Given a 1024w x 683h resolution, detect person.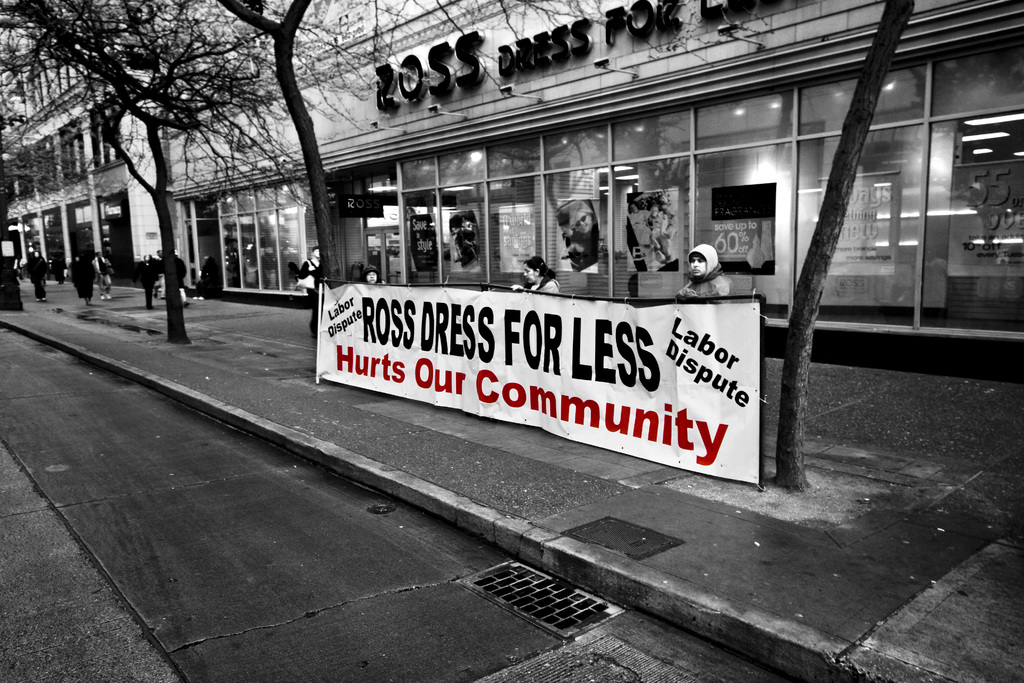
region(88, 247, 123, 299).
